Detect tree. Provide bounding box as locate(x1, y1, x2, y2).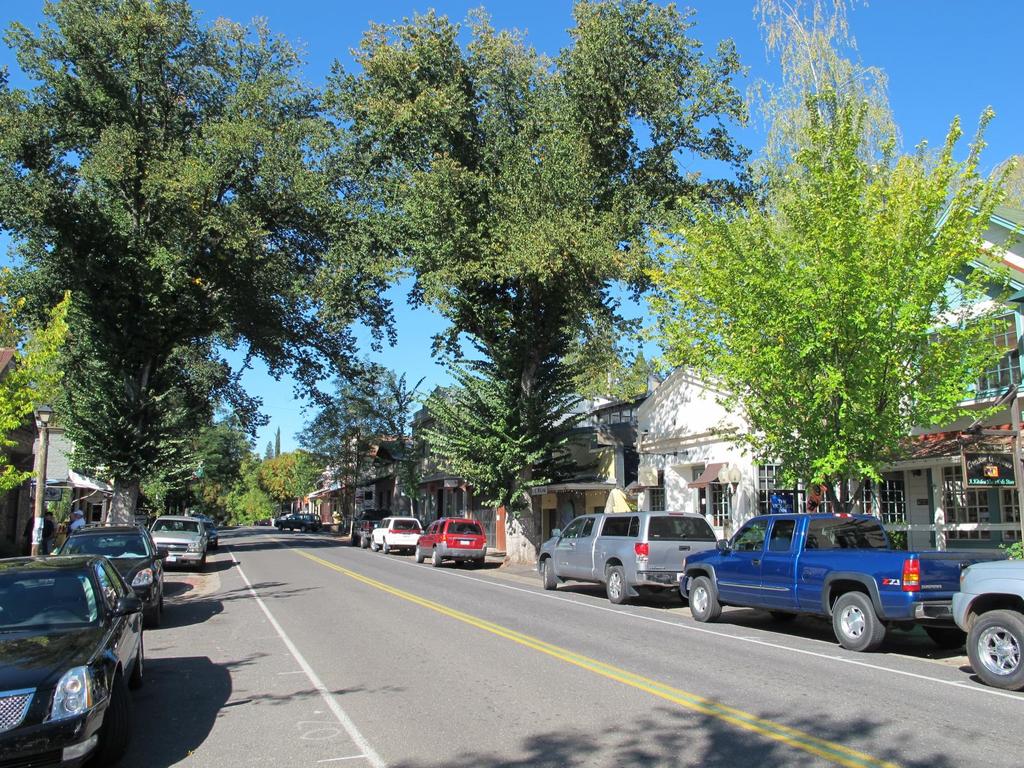
locate(354, 346, 488, 546).
